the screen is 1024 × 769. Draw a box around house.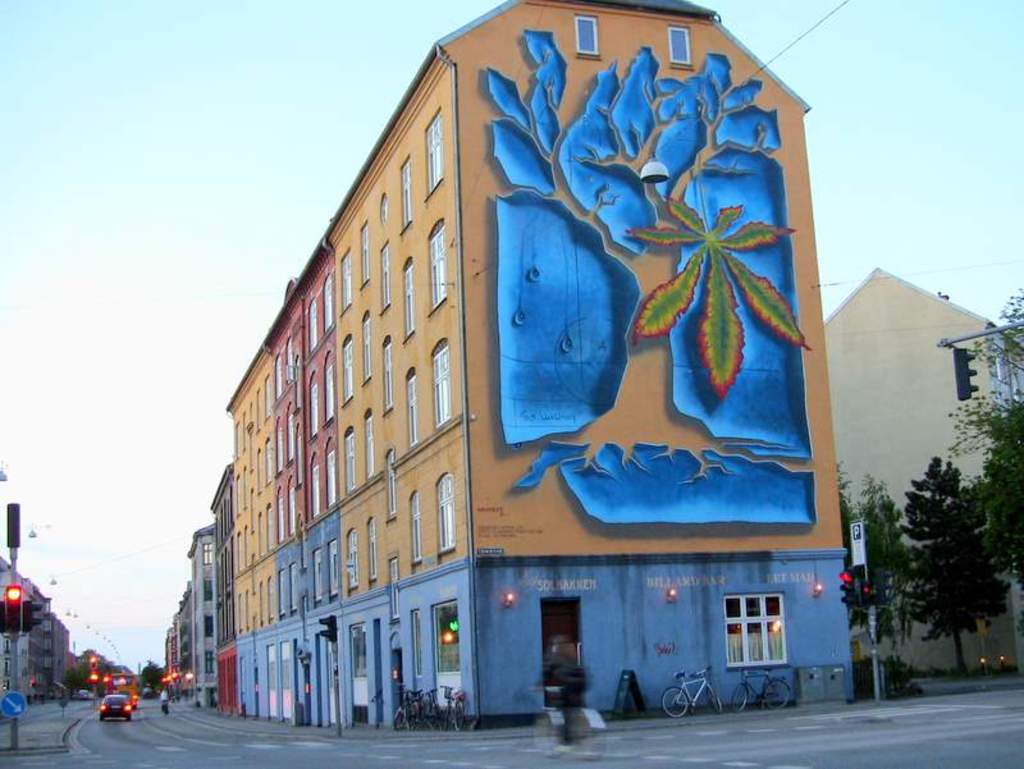
(812,266,1011,699).
